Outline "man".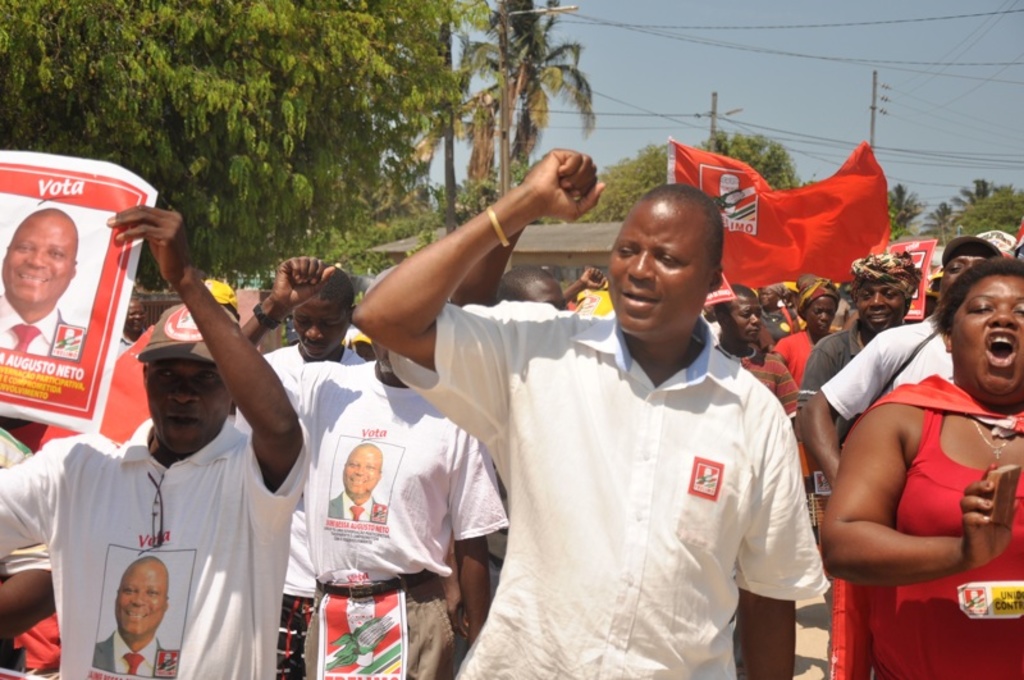
Outline: [804,254,924,402].
